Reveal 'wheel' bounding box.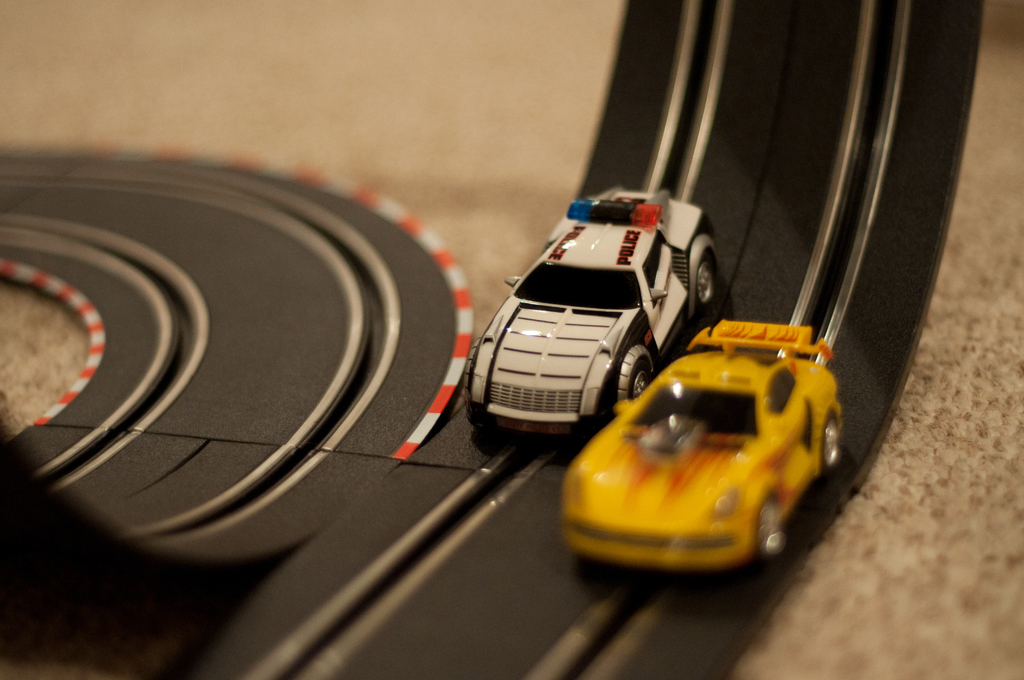
Revealed: {"left": 696, "top": 256, "right": 710, "bottom": 304}.
